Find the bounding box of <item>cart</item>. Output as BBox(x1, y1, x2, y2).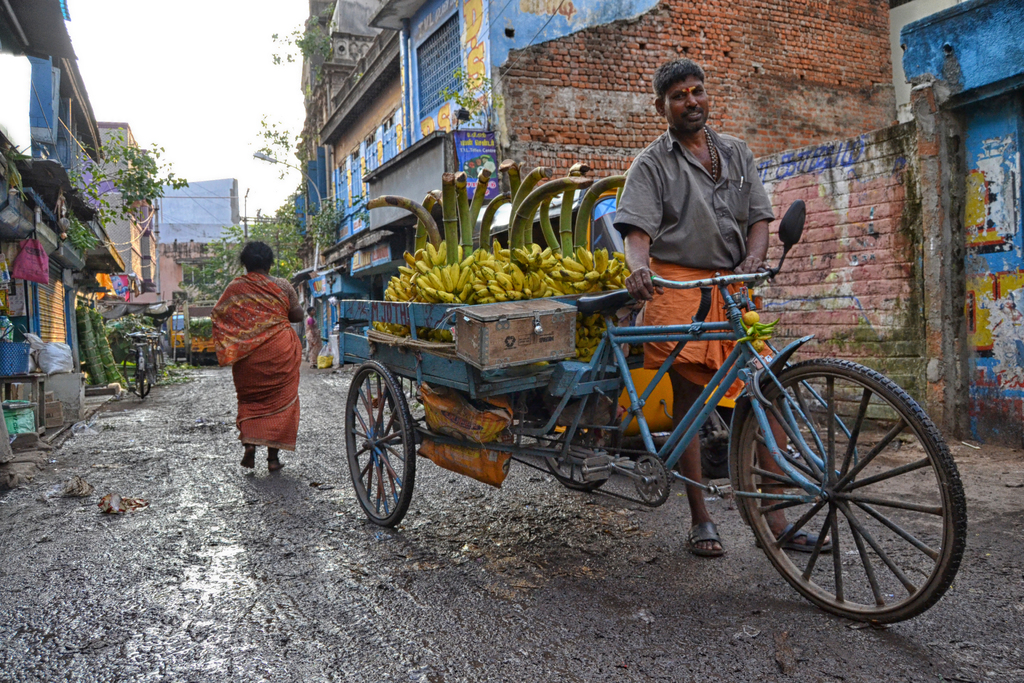
BBox(305, 222, 923, 549).
